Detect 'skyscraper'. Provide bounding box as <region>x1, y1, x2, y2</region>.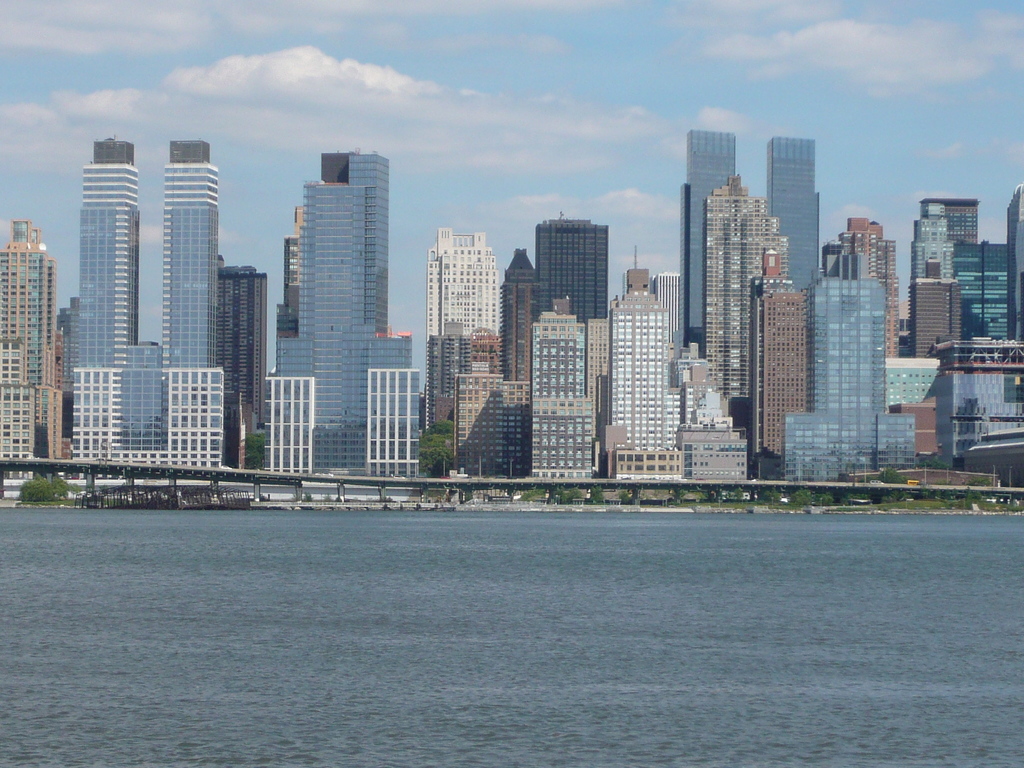
<region>676, 130, 739, 351</region>.
